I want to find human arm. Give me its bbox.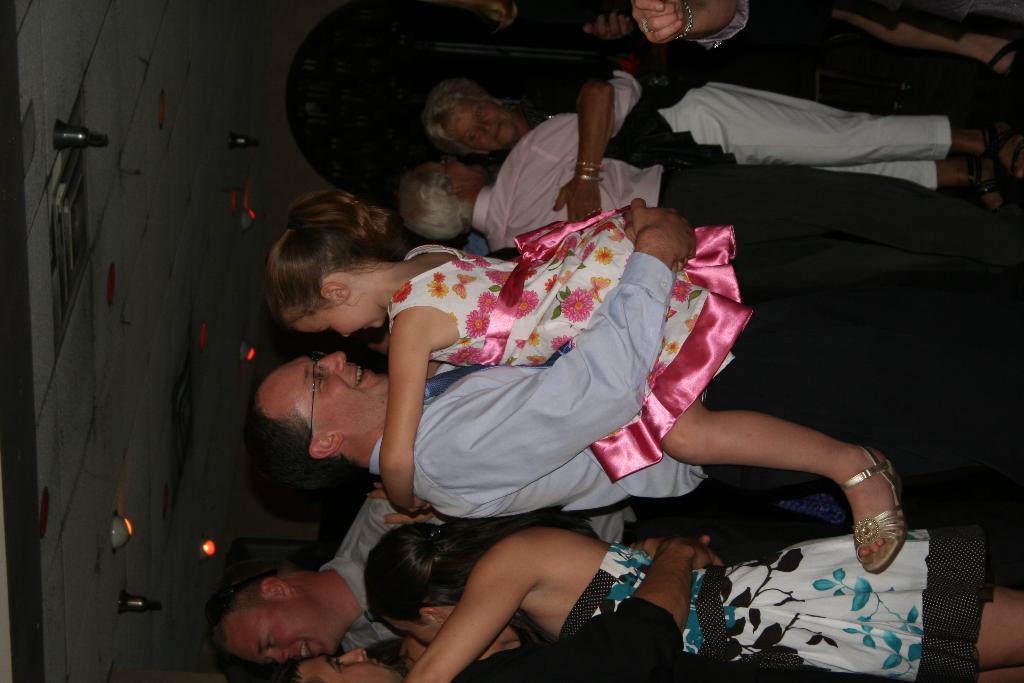
box=[579, 10, 630, 42].
